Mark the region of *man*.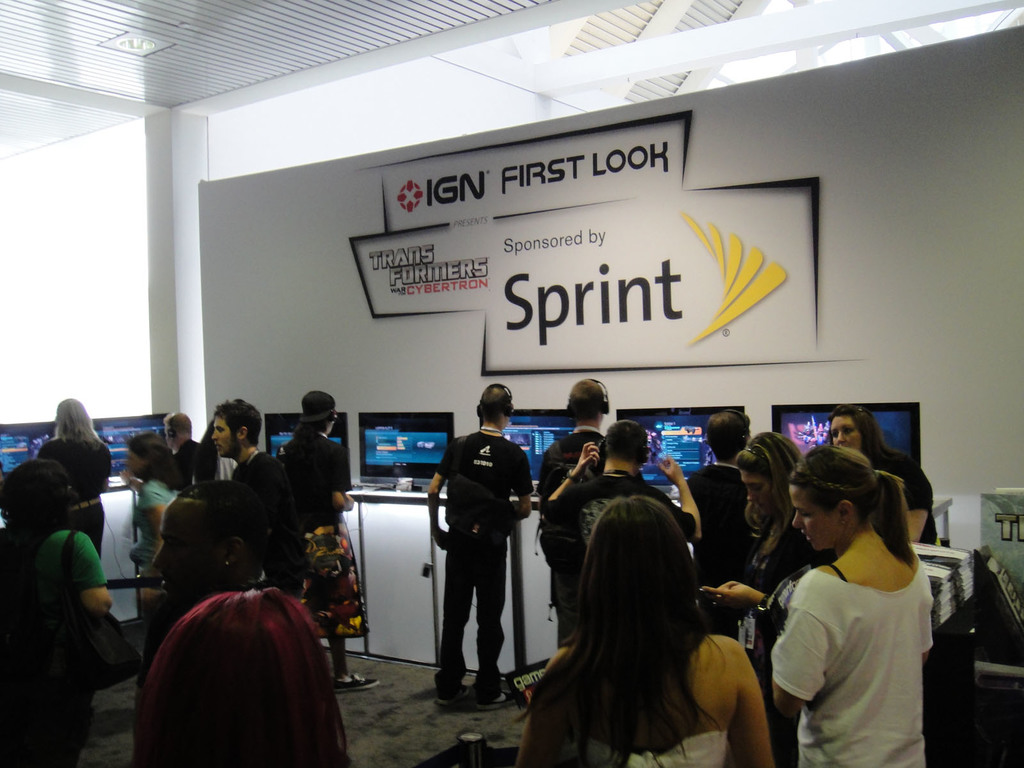
Region: region(161, 410, 217, 490).
